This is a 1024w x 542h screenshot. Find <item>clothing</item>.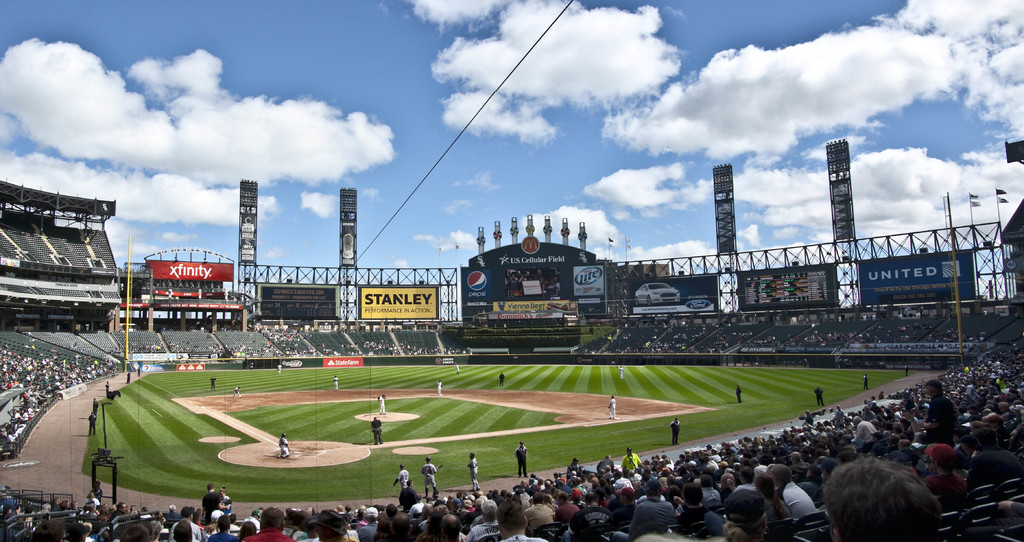
Bounding box: (left=207, top=377, right=217, bottom=397).
